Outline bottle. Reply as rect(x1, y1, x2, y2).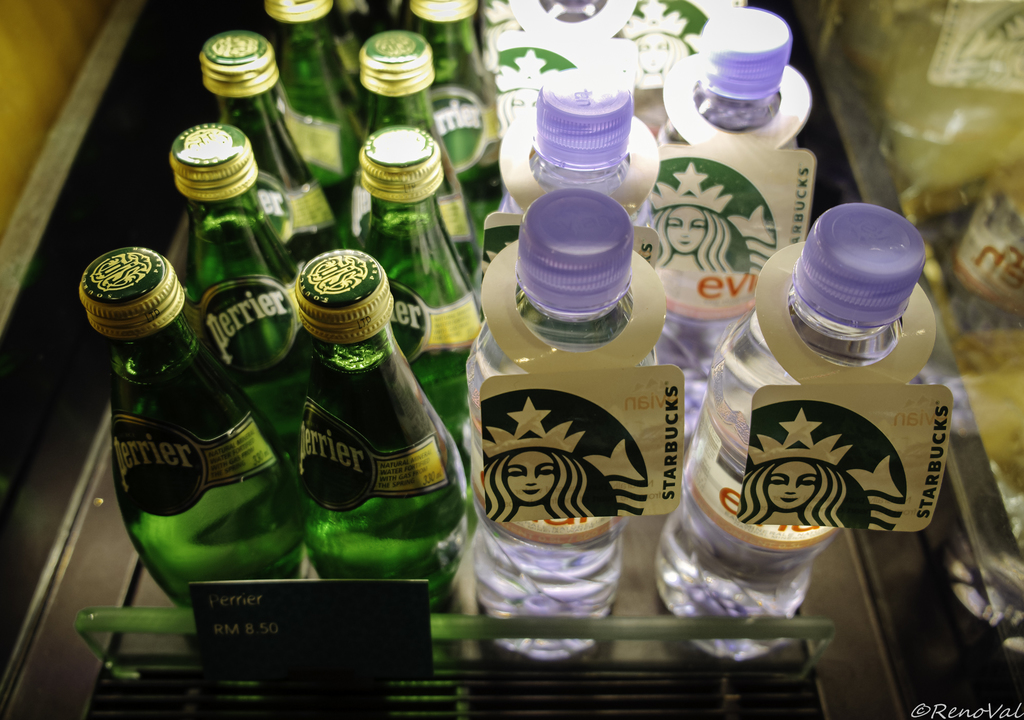
rect(79, 245, 315, 642).
